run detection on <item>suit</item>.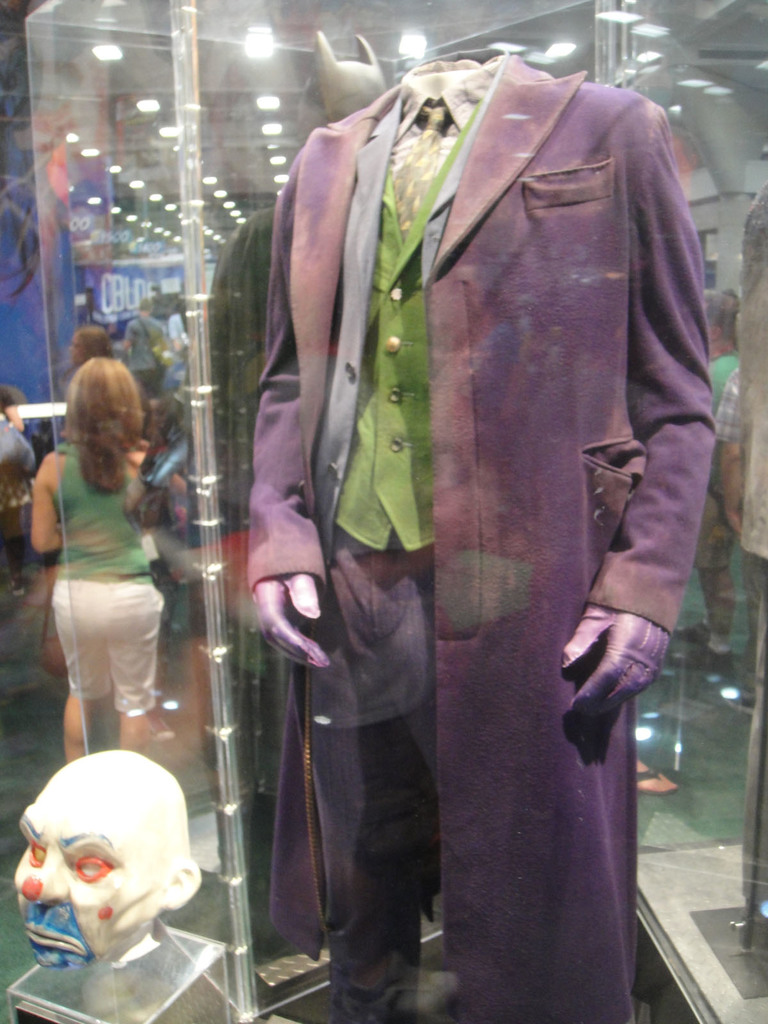
Result: <box>243,53,722,1023</box>.
